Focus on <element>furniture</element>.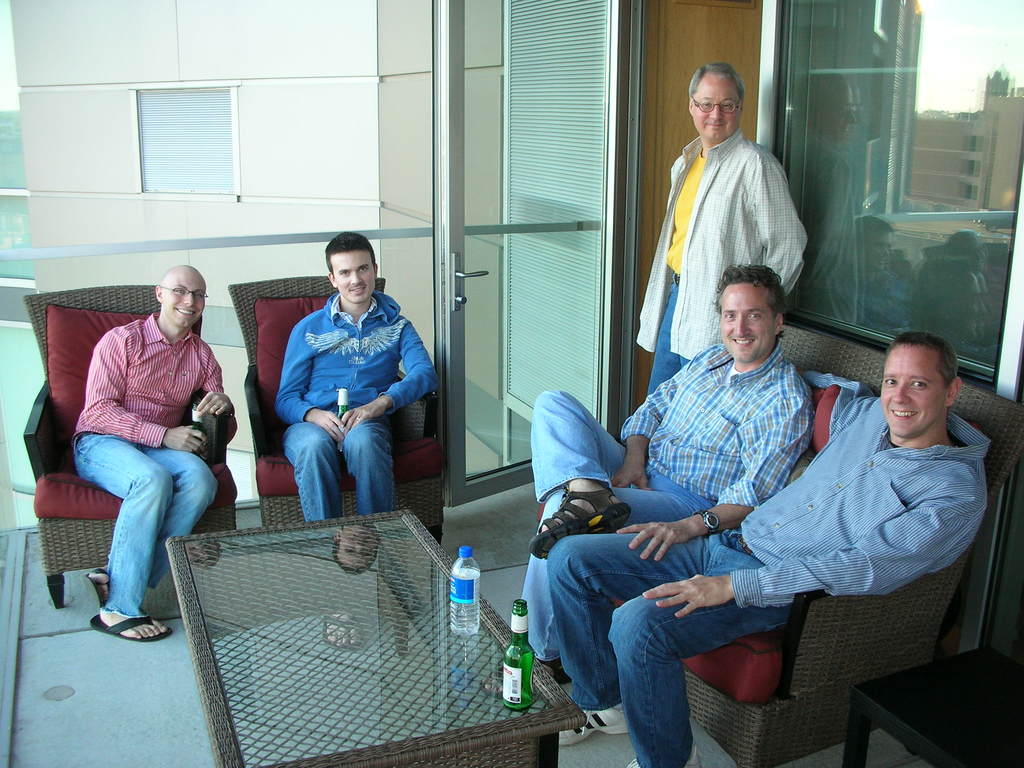
Focused at 168:515:582:767.
